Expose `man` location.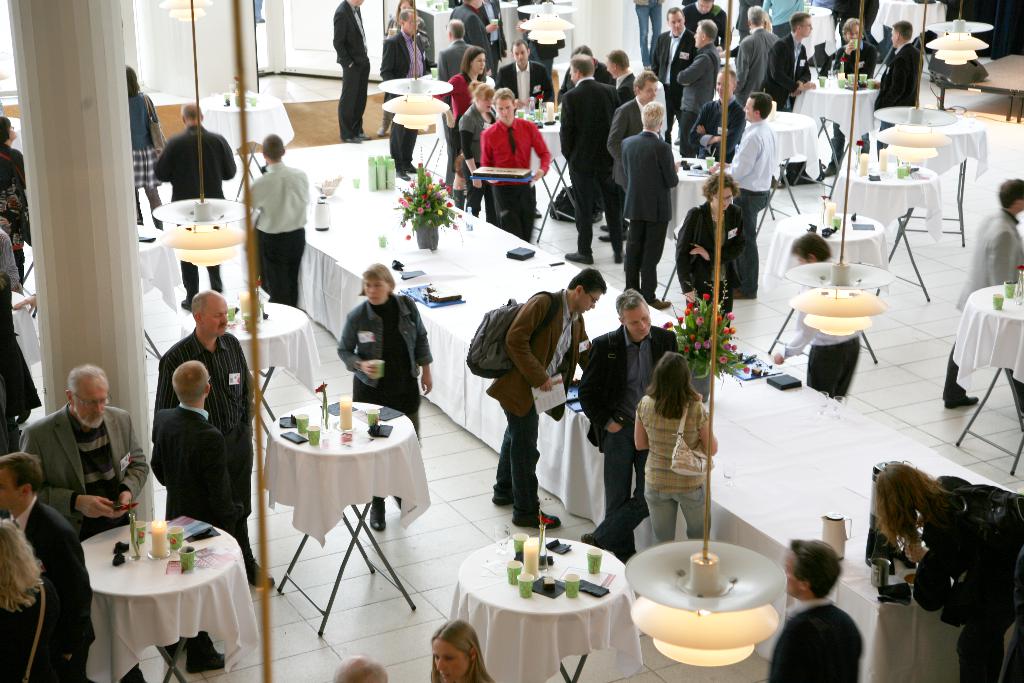
Exposed at rect(147, 363, 228, 675).
